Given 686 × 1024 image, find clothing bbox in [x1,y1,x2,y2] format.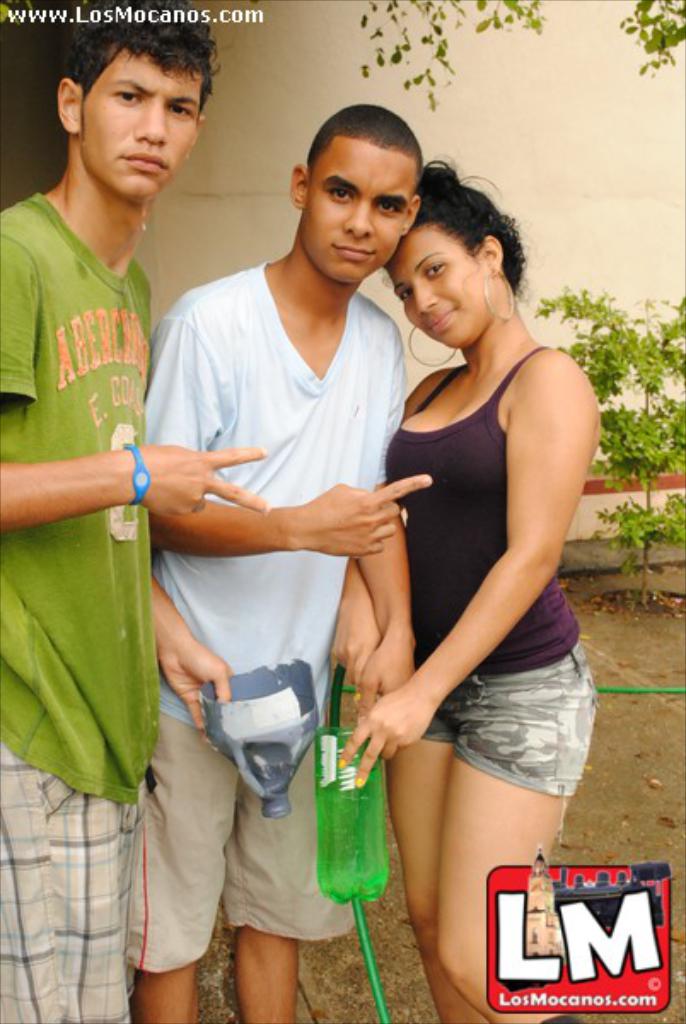
[142,275,394,966].
